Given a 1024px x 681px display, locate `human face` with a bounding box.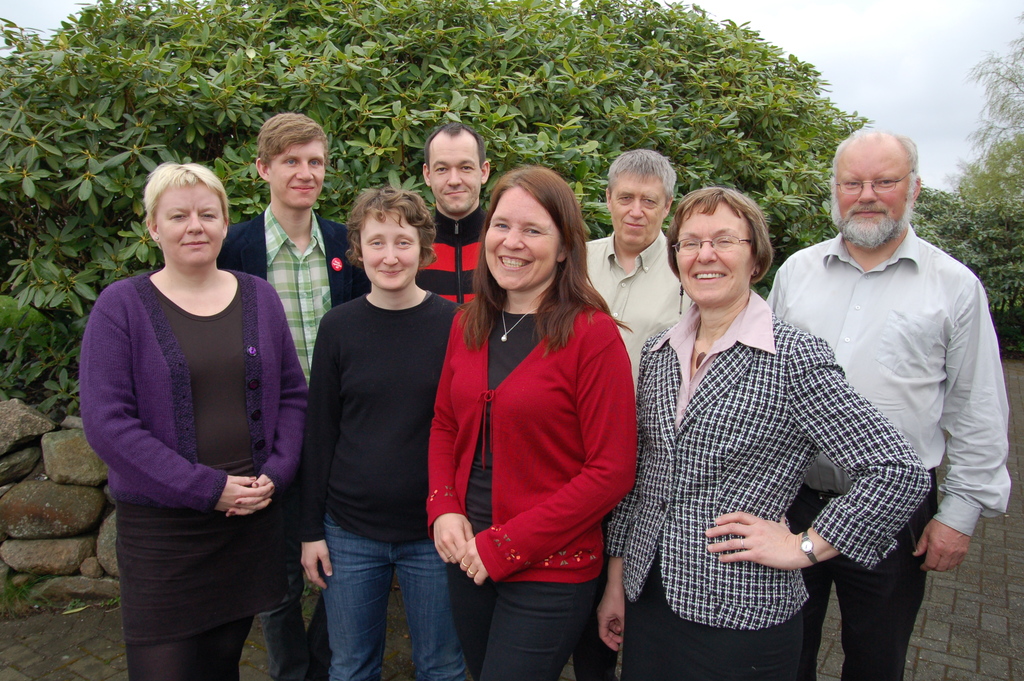
Located: box(681, 219, 757, 303).
